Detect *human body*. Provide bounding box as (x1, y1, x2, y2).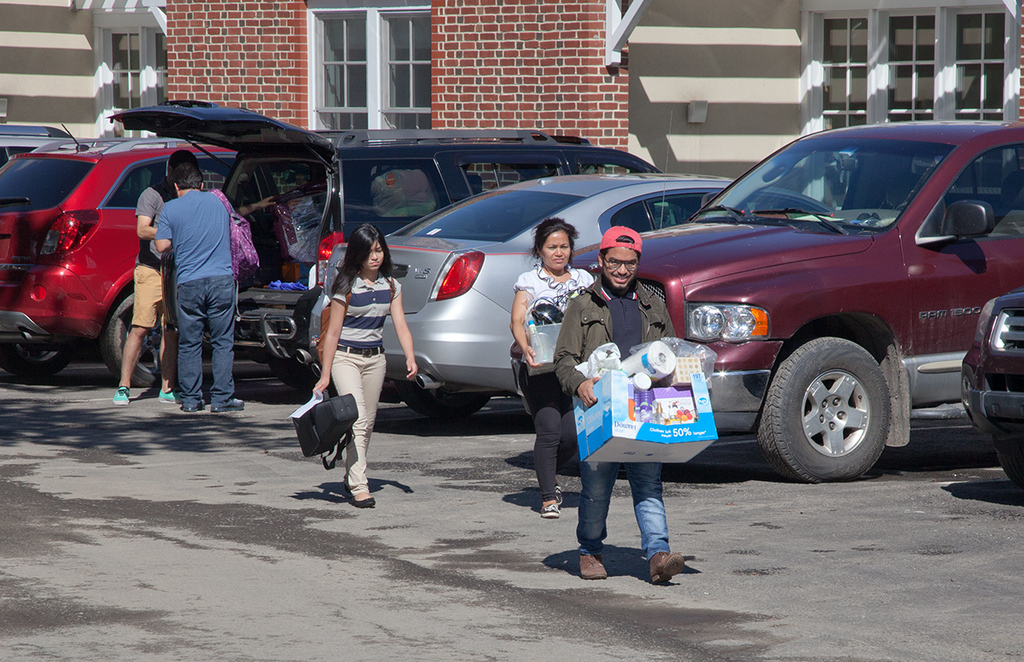
(308, 211, 398, 500).
